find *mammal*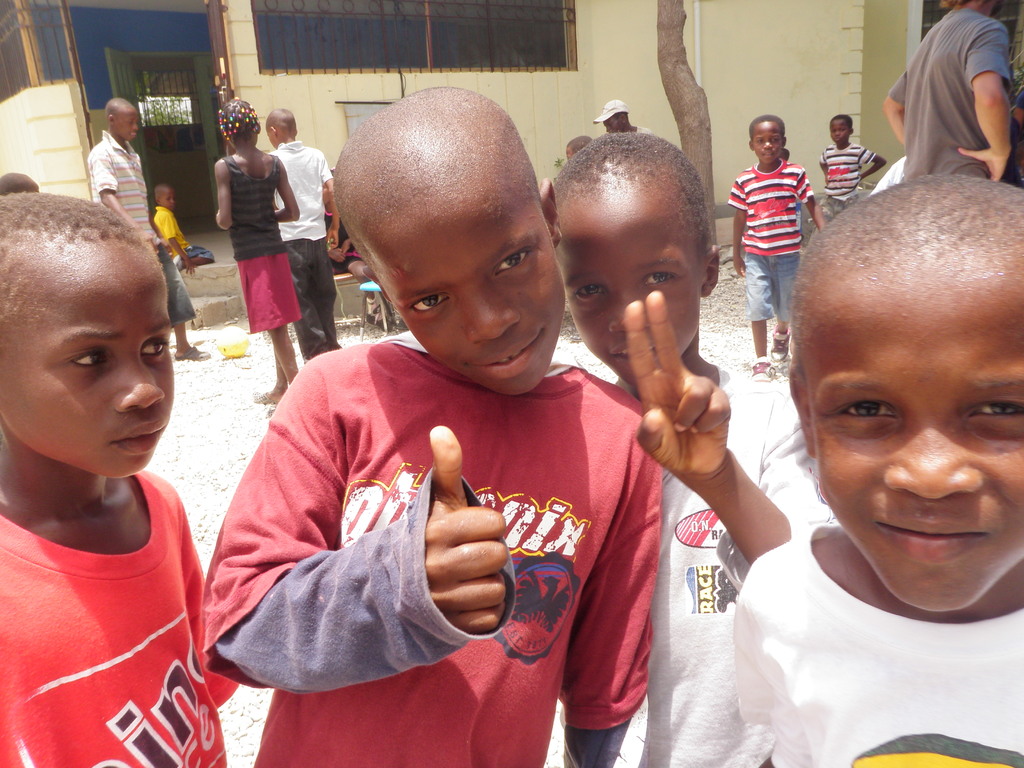
[869,155,908,199]
